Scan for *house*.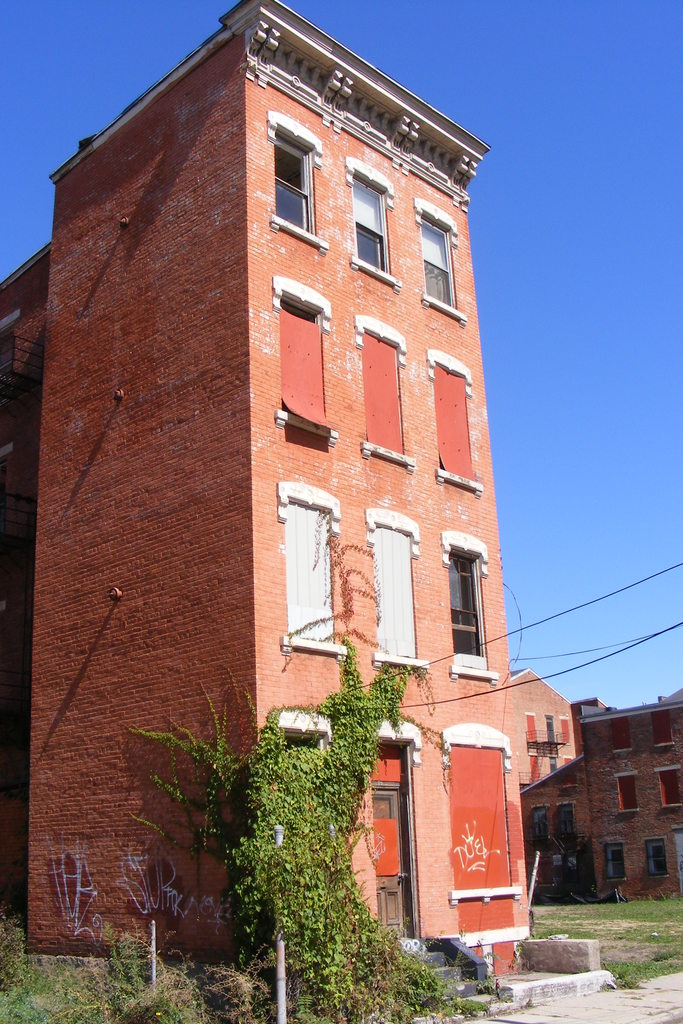
Scan result: box(508, 664, 581, 787).
